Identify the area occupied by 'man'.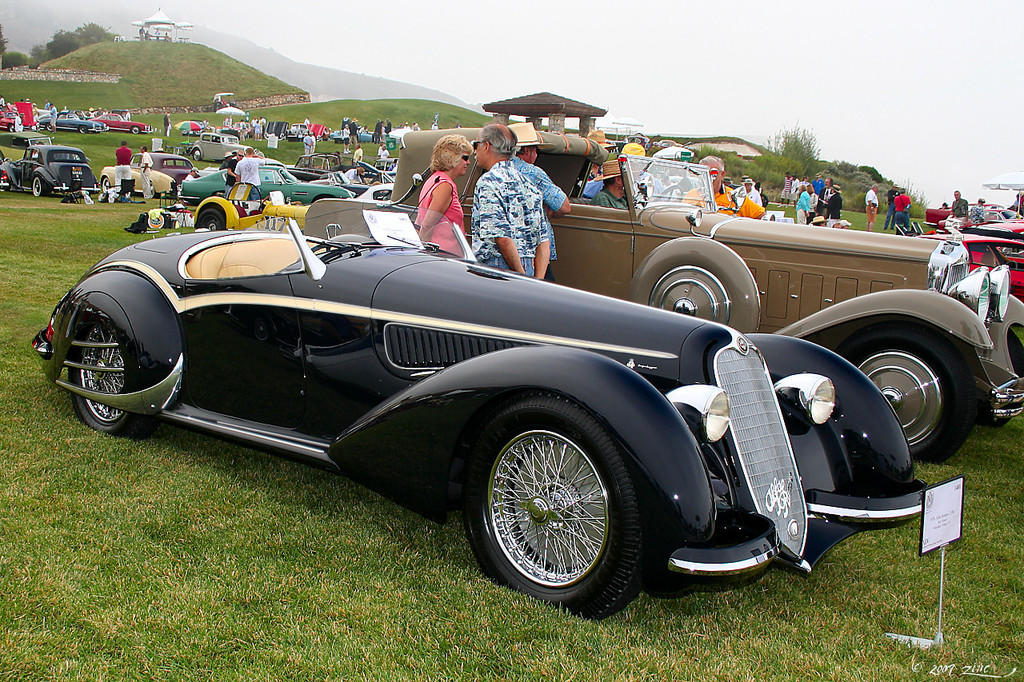
Area: {"left": 116, "top": 138, "right": 131, "bottom": 193}.
